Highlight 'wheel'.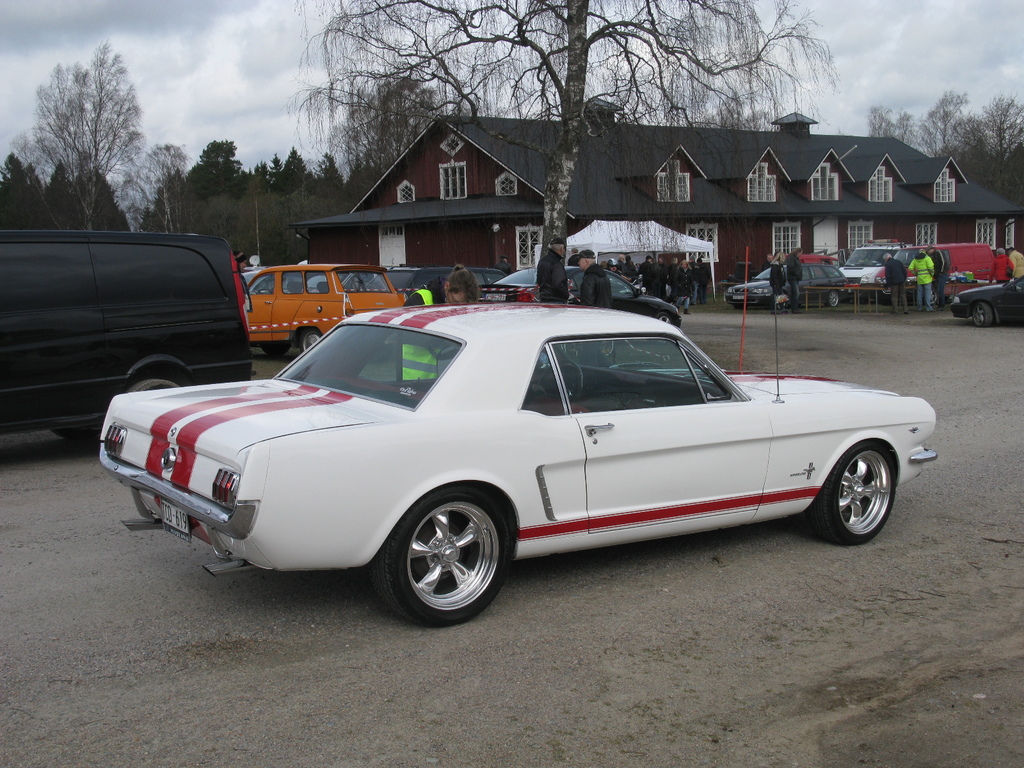
Highlighted region: <region>806, 440, 895, 545</region>.
